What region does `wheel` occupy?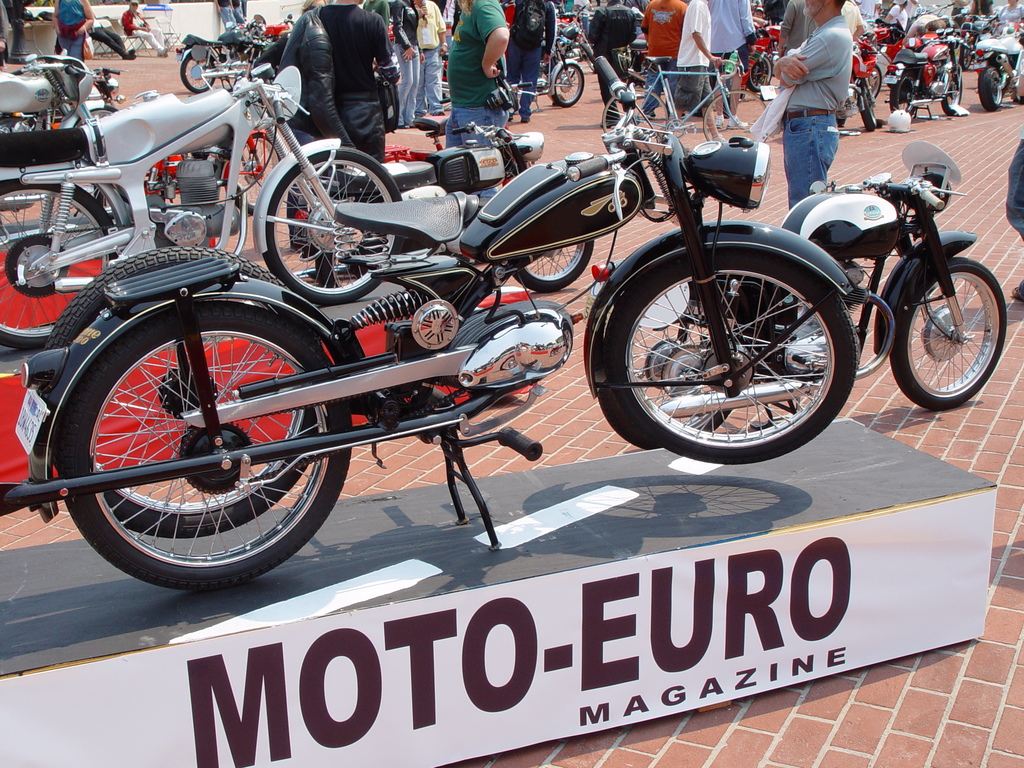
x1=941 y1=67 x2=961 y2=116.
